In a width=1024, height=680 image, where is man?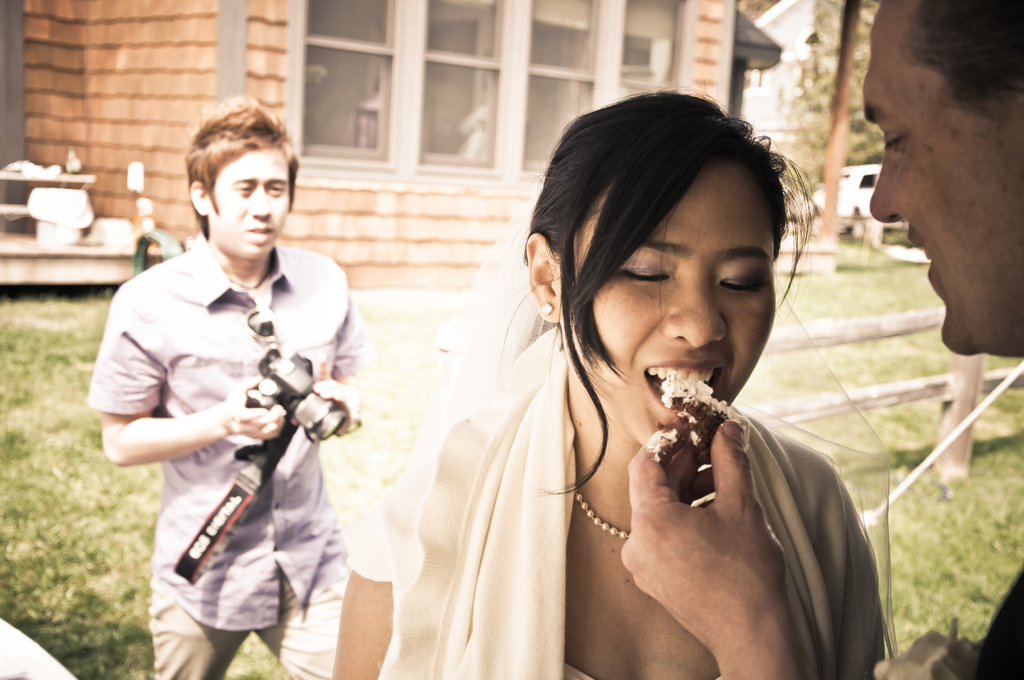
rect(101, 93, 372, 666).
